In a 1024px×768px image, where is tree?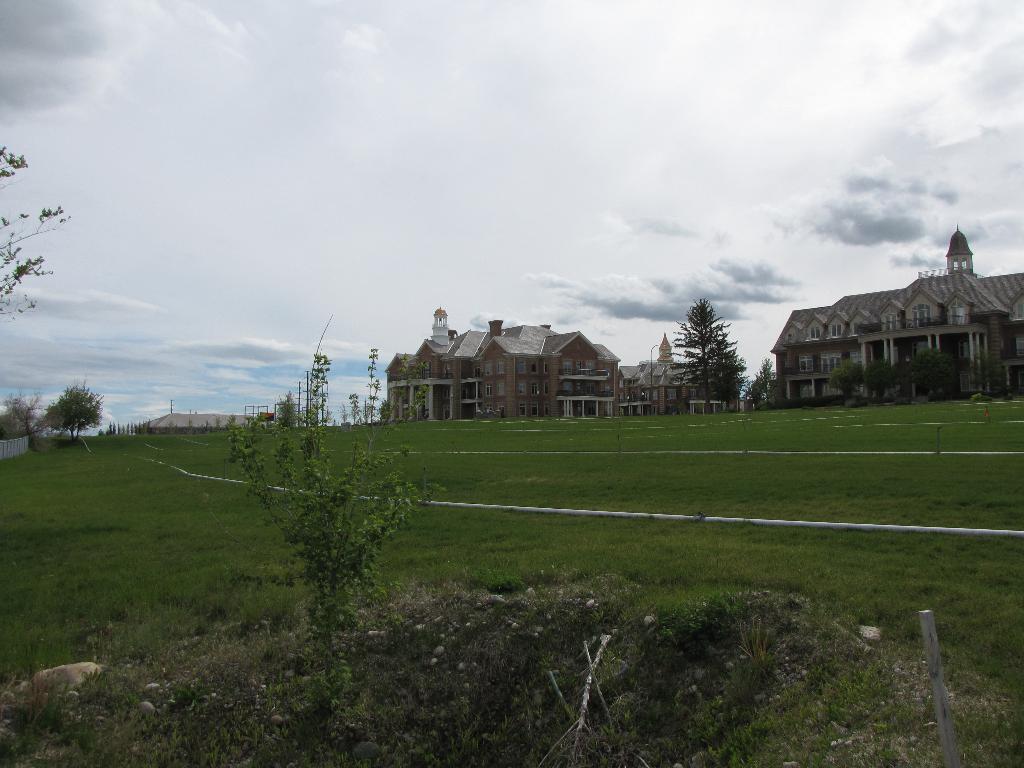
(747,371,765,408).
